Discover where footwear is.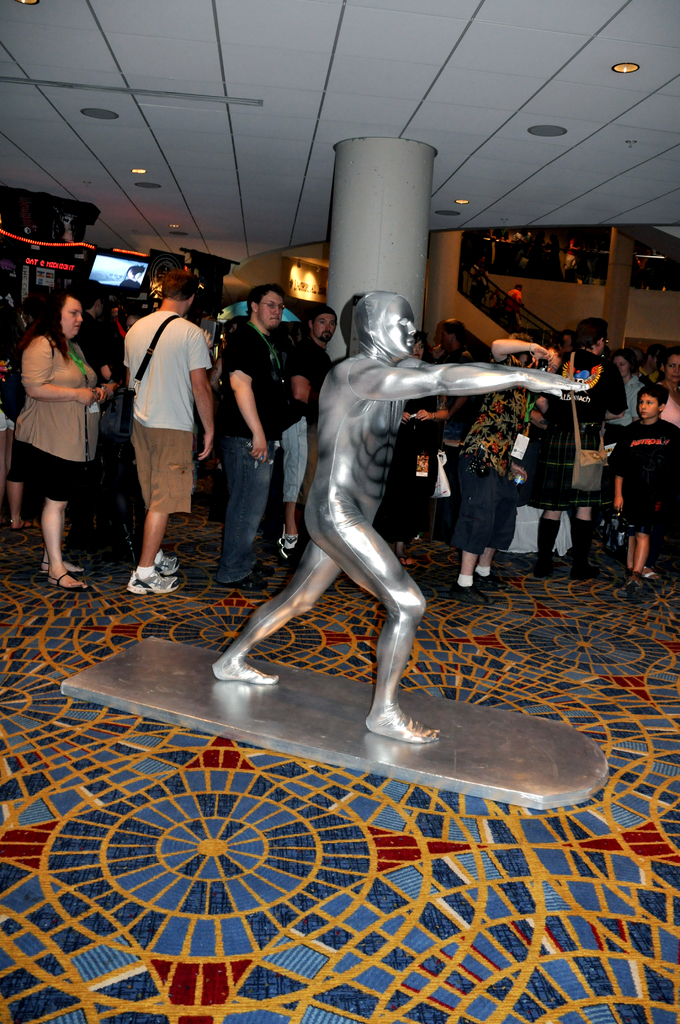
Discovered at bbox=(482, 568, 505, 594).
